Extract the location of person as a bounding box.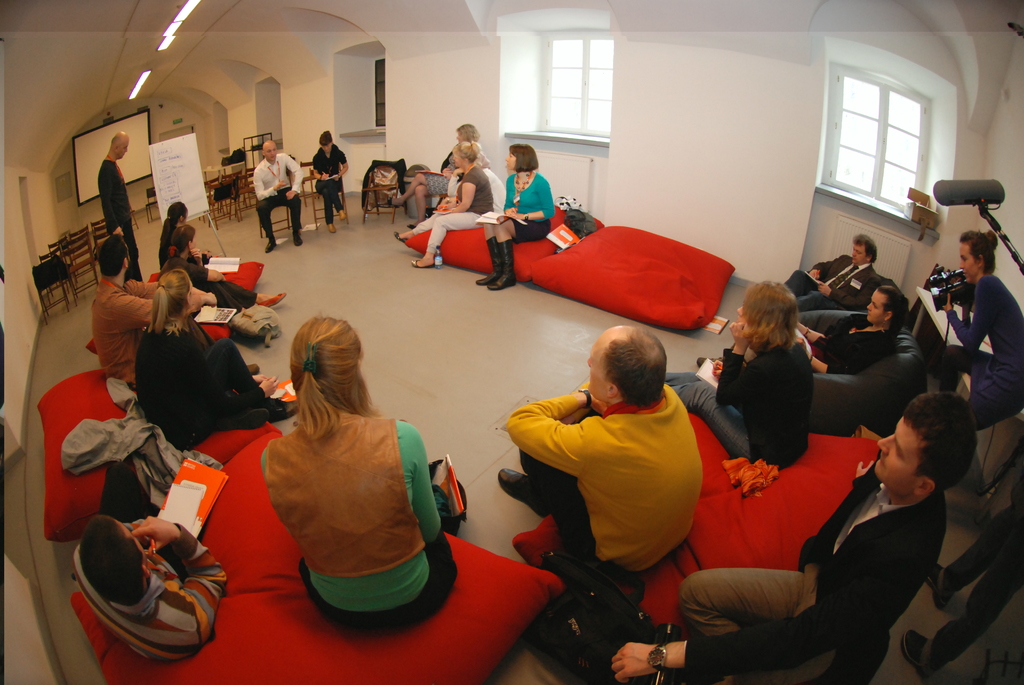
[left=92, top=237, right=219, bottom=383].
